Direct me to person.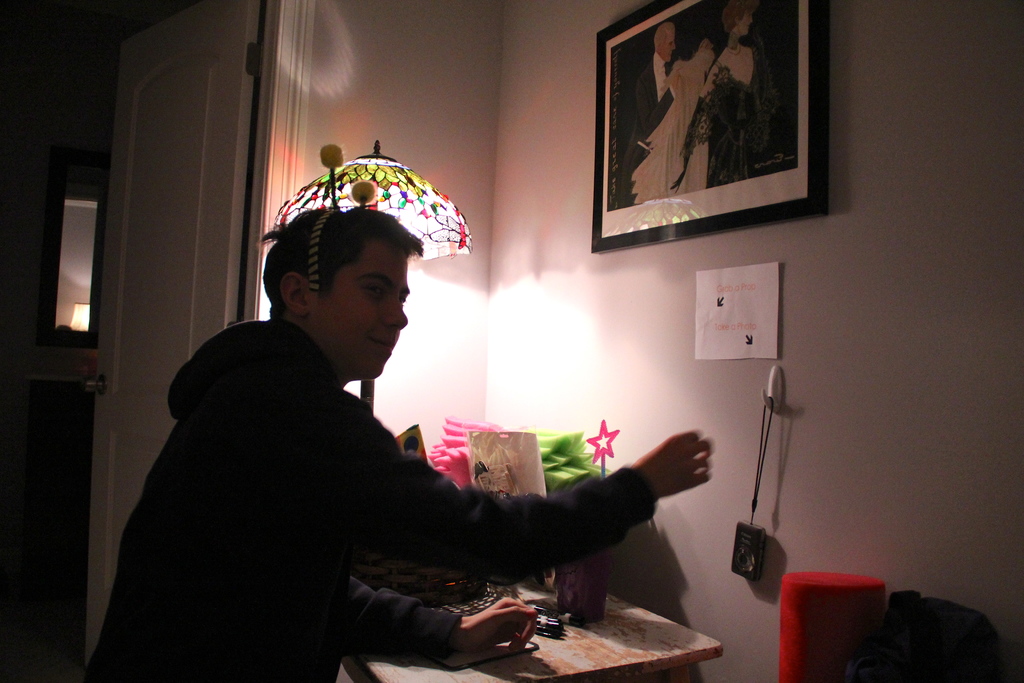
Direction: [607,24,680,213].
